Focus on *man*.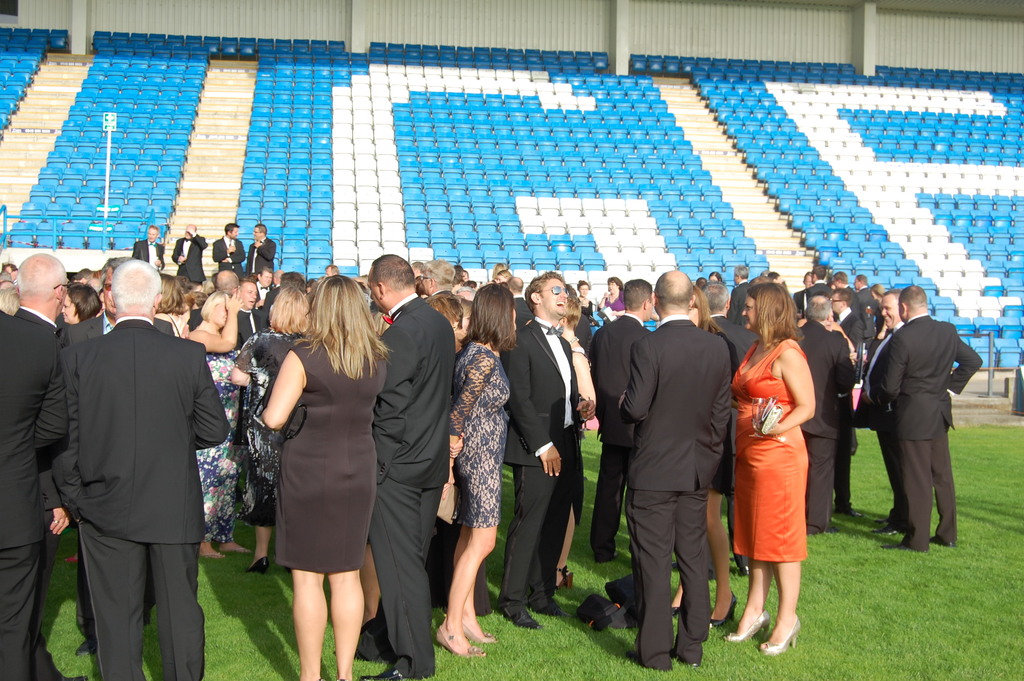
Focused at box=[168, 228, 206, 290].
